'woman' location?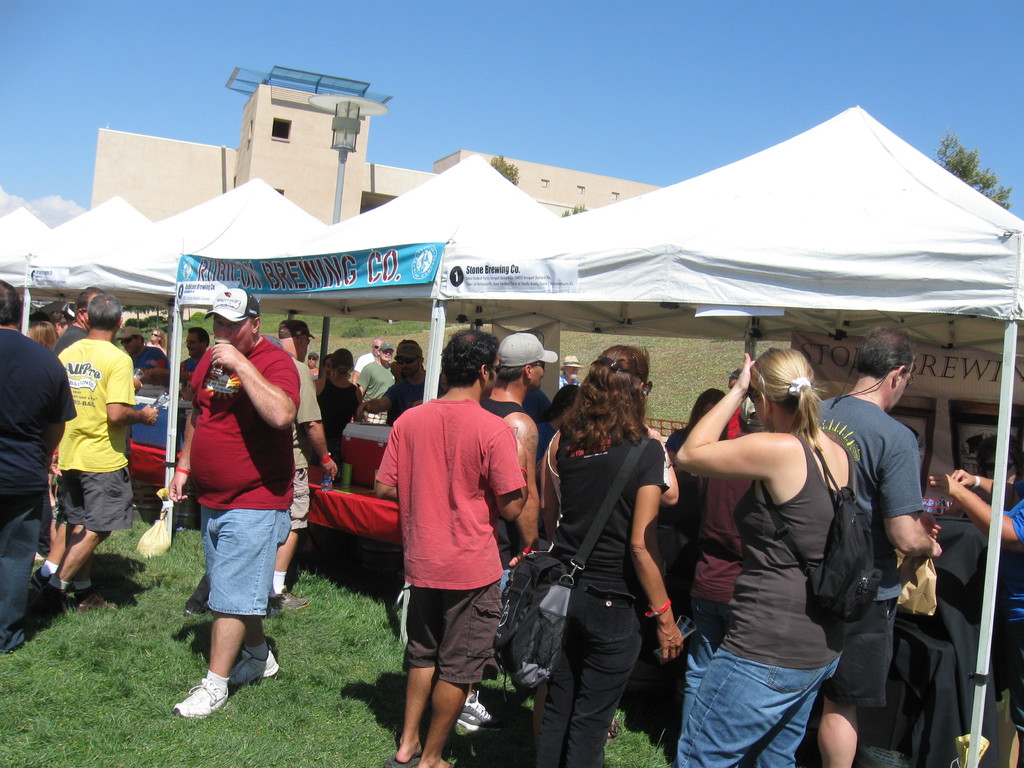
l=664, t=387, r=733, b=488
